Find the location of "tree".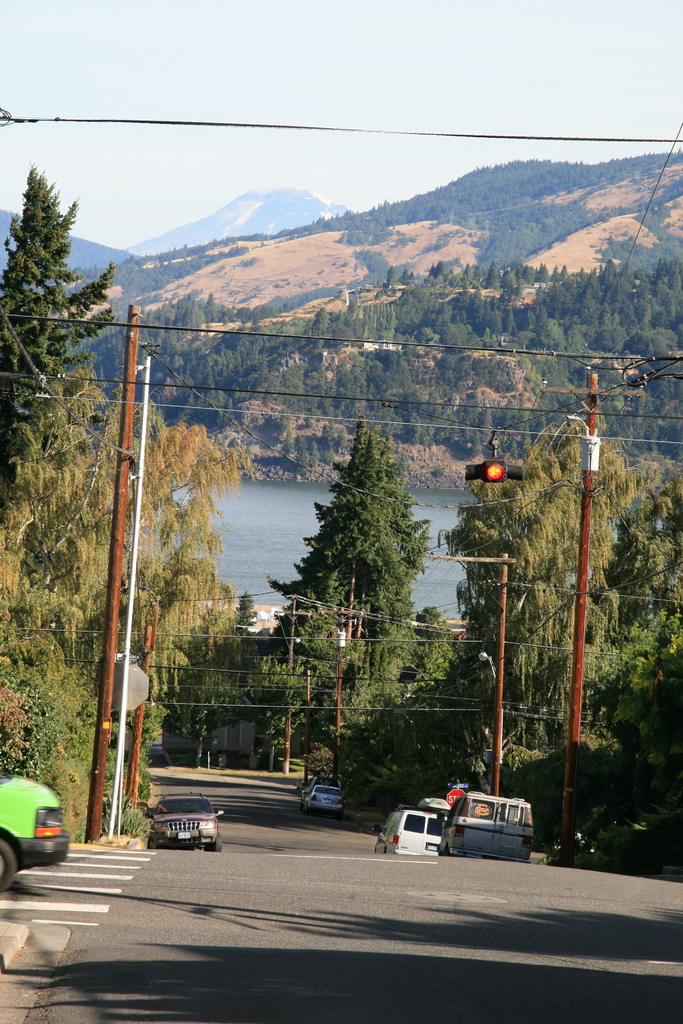
Location: [left=1, top=367, right=244, bottom=766].
